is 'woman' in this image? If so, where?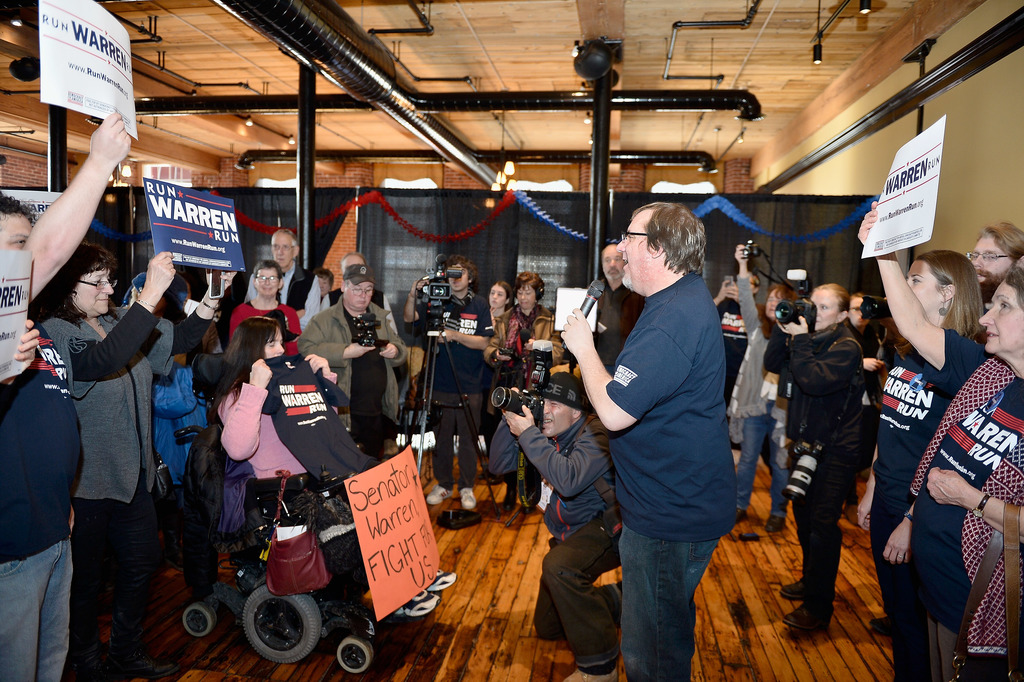
Yes, at box(227, 263, 310, 359).
